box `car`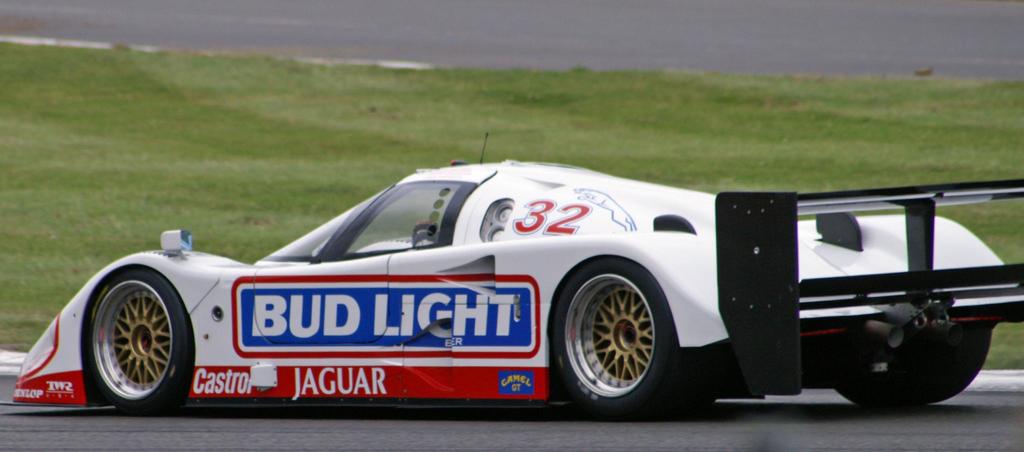
l=67, t=147, r=983, b=430
